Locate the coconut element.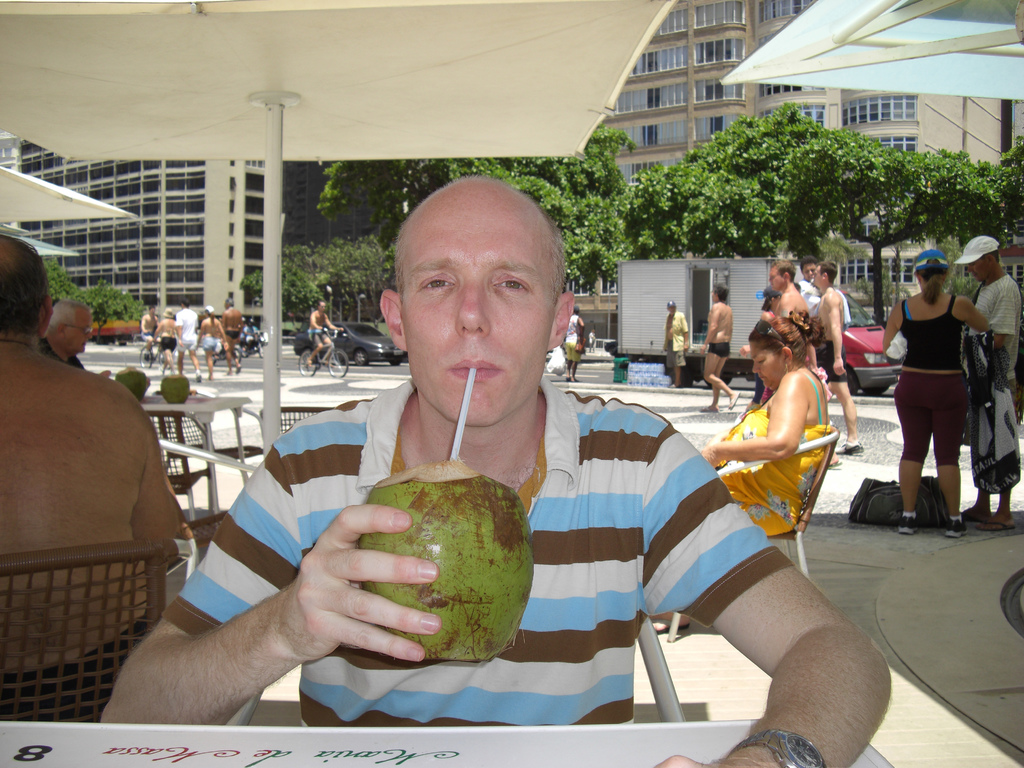
Element bbox: left=159, top=375, right=193, bottom=404.
